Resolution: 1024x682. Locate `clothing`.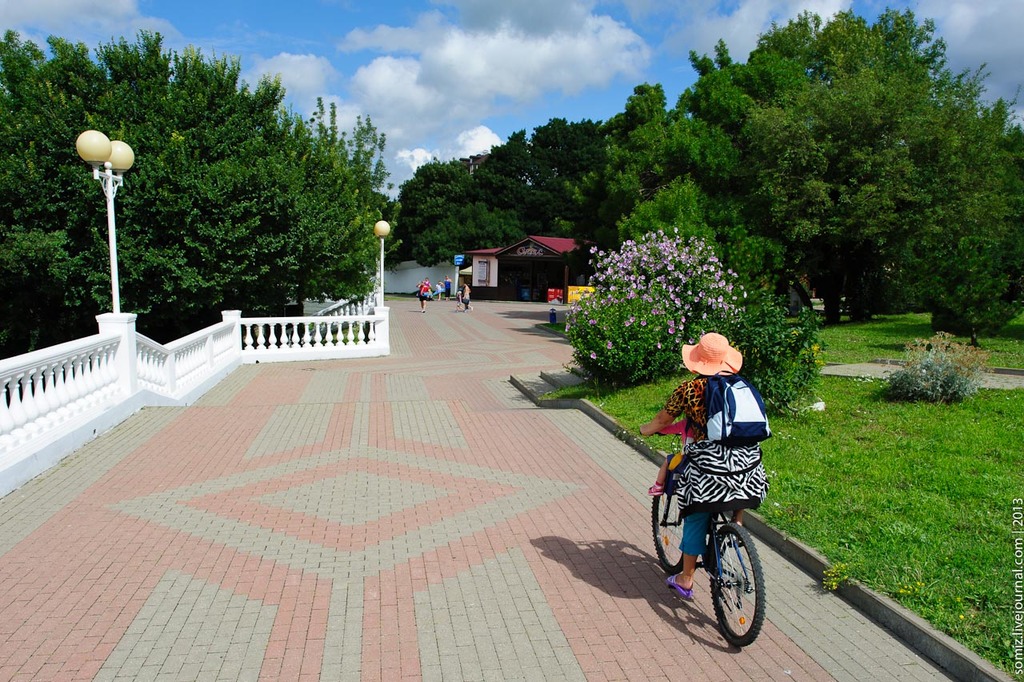
650,375,776,546.
